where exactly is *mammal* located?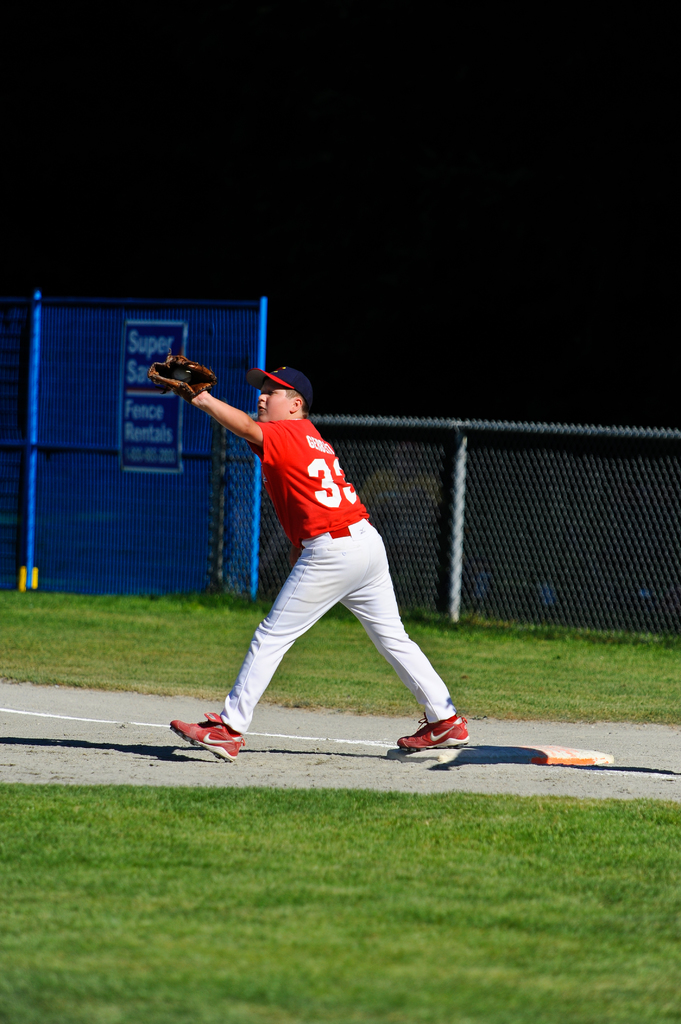
Its bounding box is bbox(141, 359, 476, 766).
